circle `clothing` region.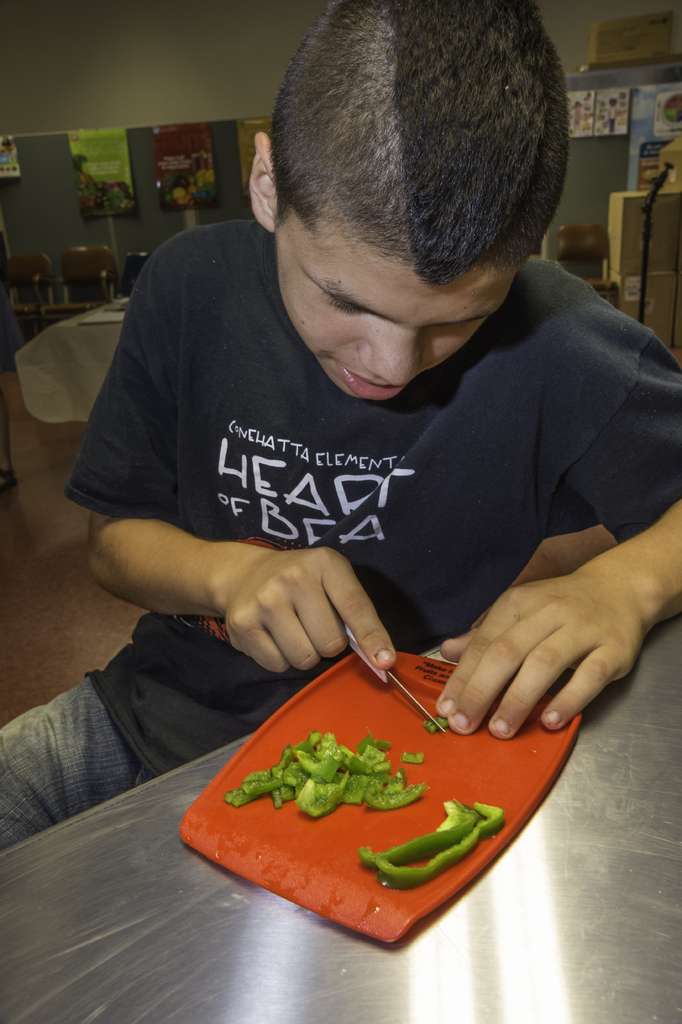
Region: bbox(80, 164, 647, 840).
